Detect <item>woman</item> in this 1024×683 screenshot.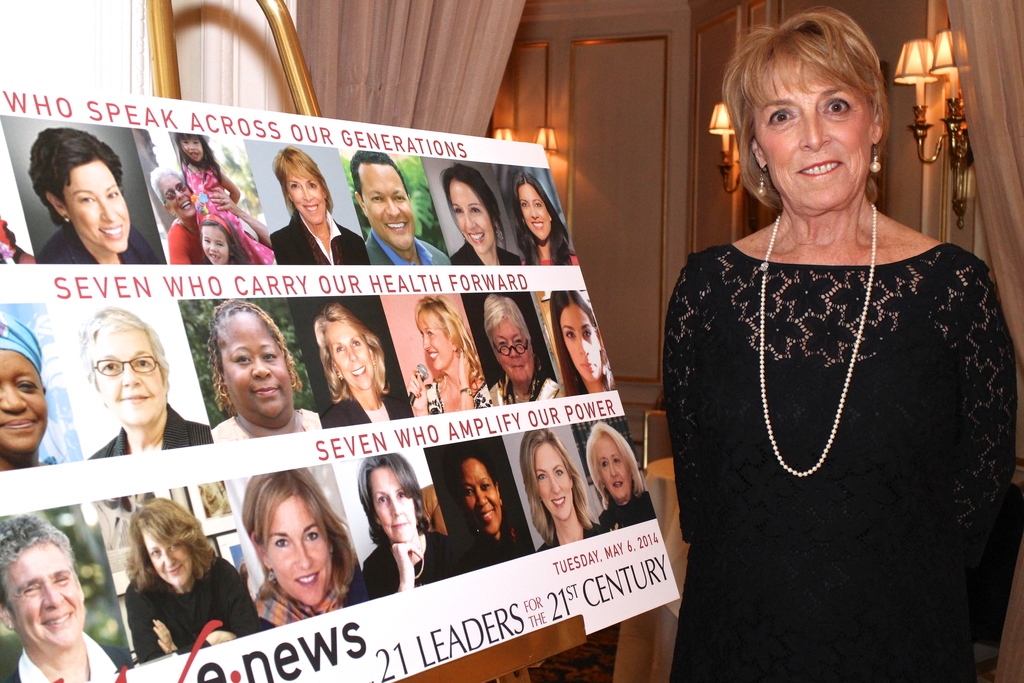
Detection: 120, 495, 264, 661.
